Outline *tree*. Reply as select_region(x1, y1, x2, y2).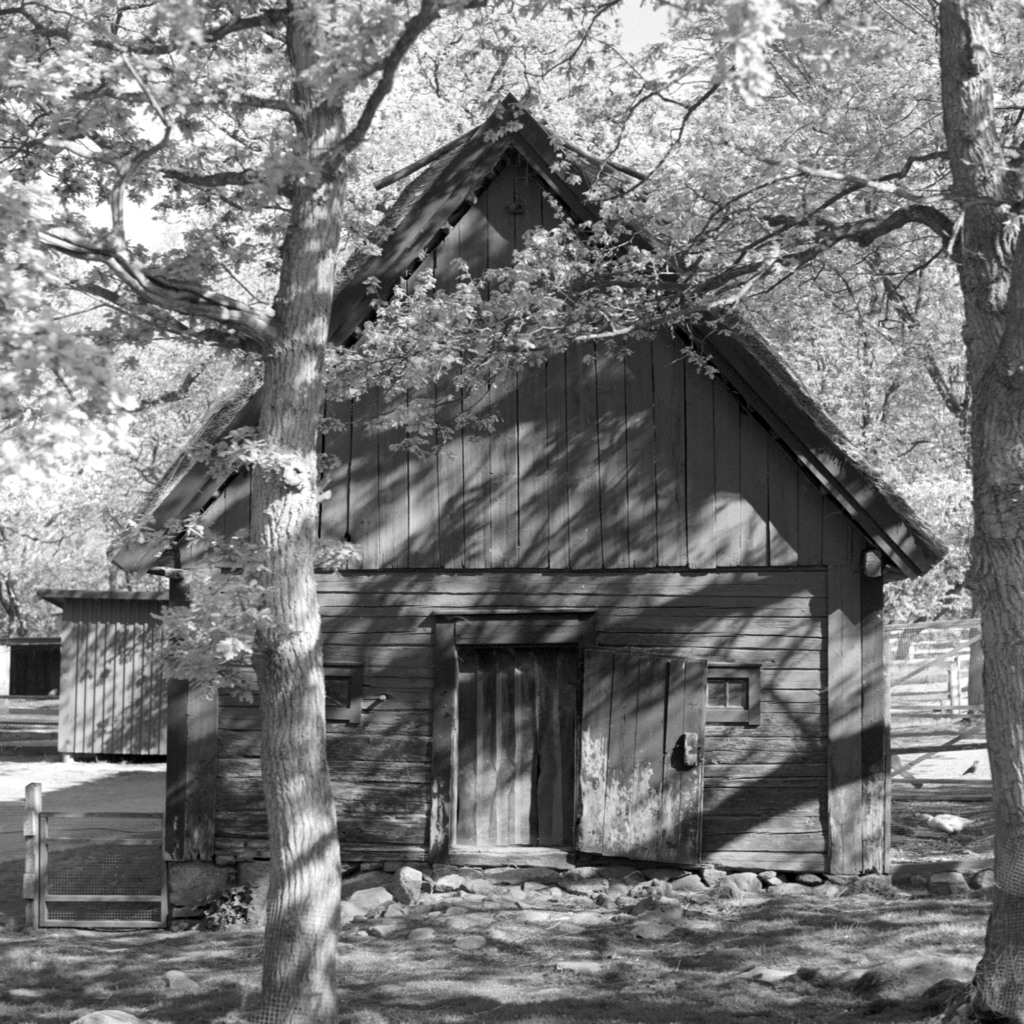
select_region(324, 0, 1023, 1023).
